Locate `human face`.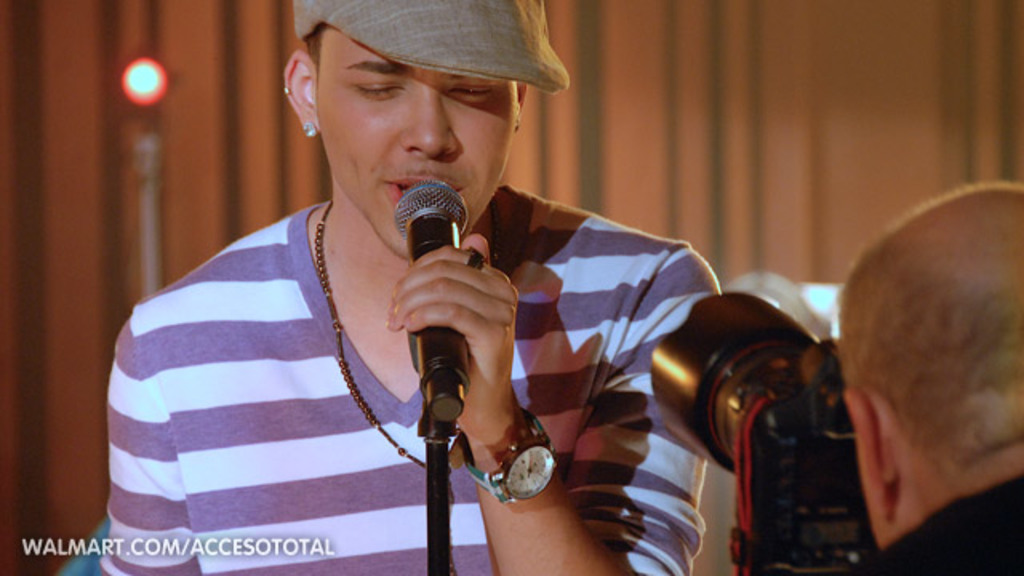
Bounding box: Rect(317, 30, 515, 254).
